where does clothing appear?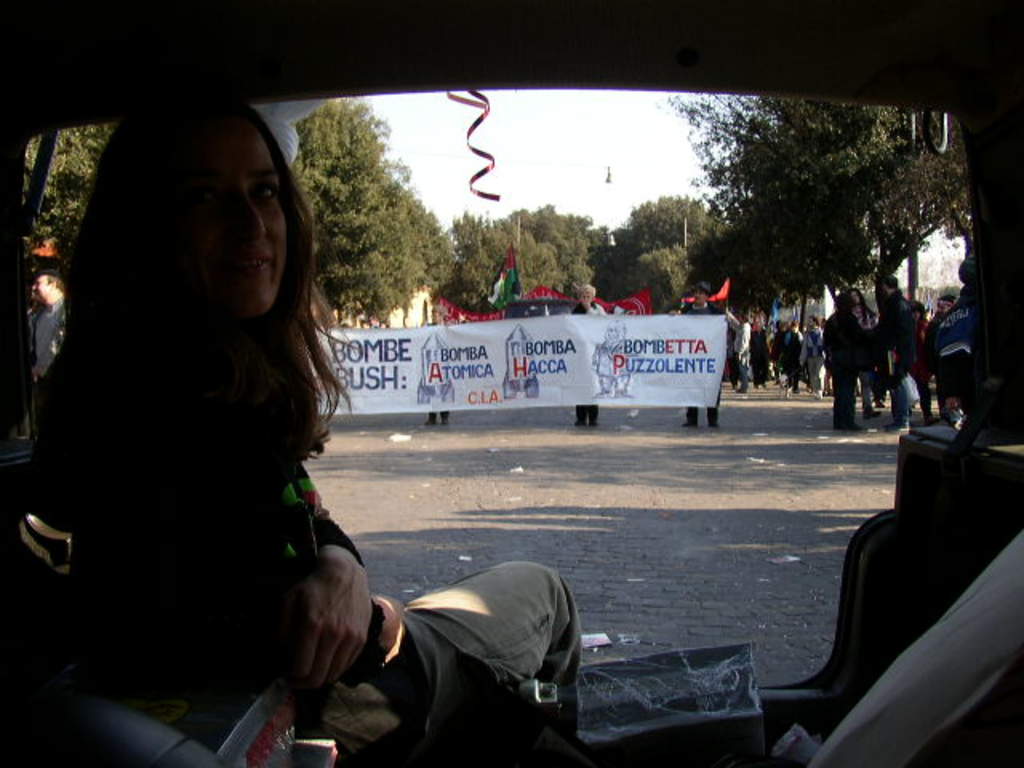
Appears at Rect(808, 312, 850, 406).
